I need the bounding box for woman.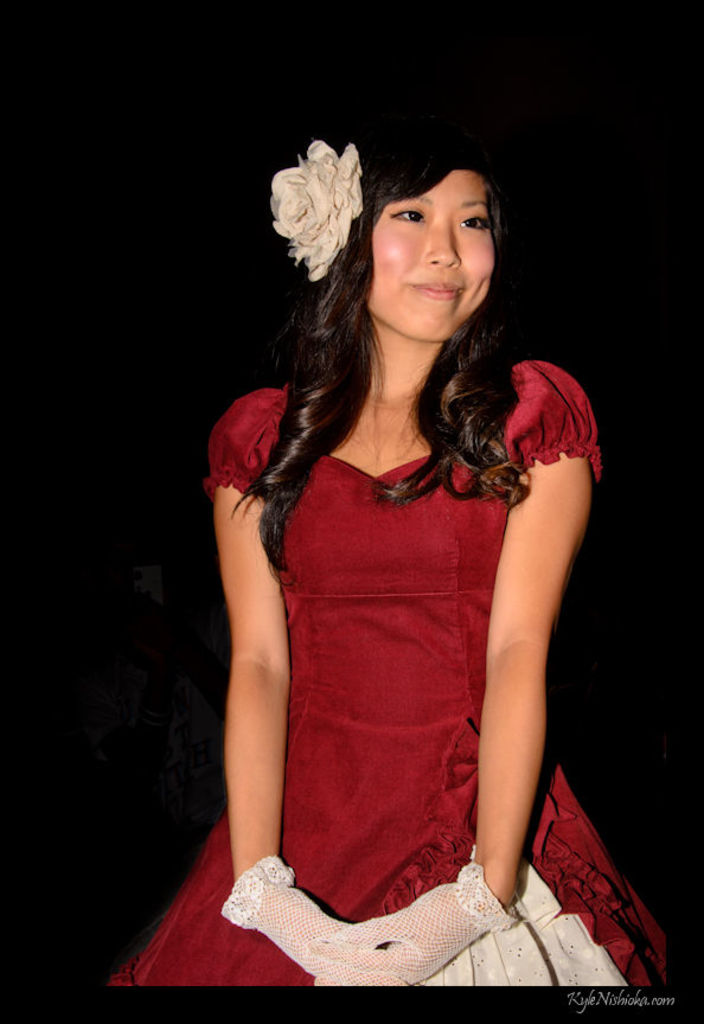
Here it is: left=98, top=132, right=684, bottom=994.
